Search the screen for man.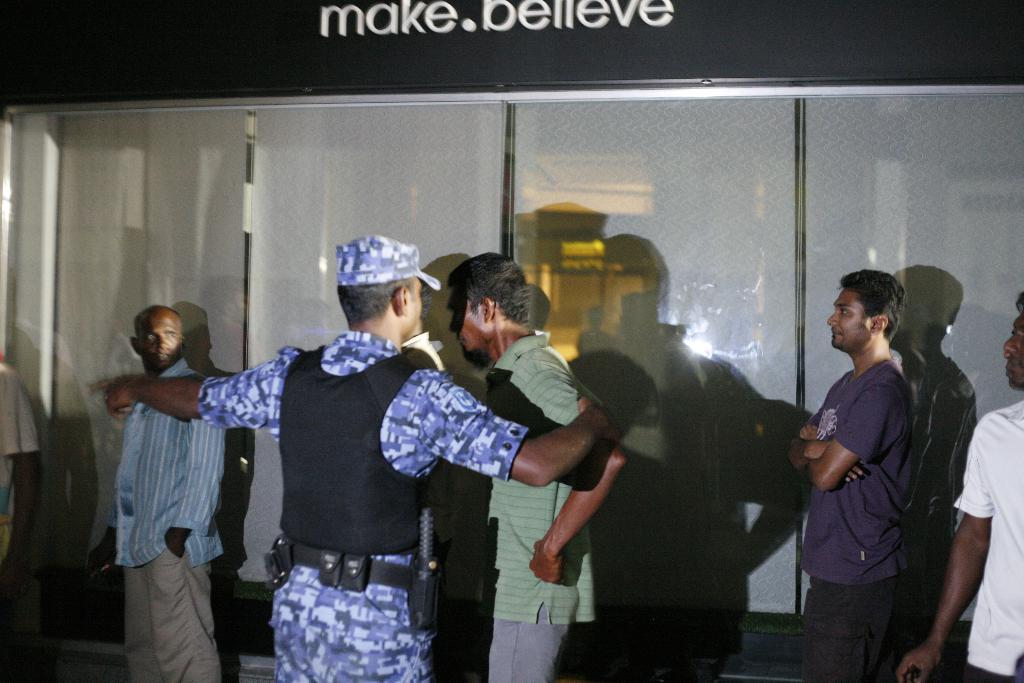
Found at [left=2, top=349, right=42, bottom=569].
